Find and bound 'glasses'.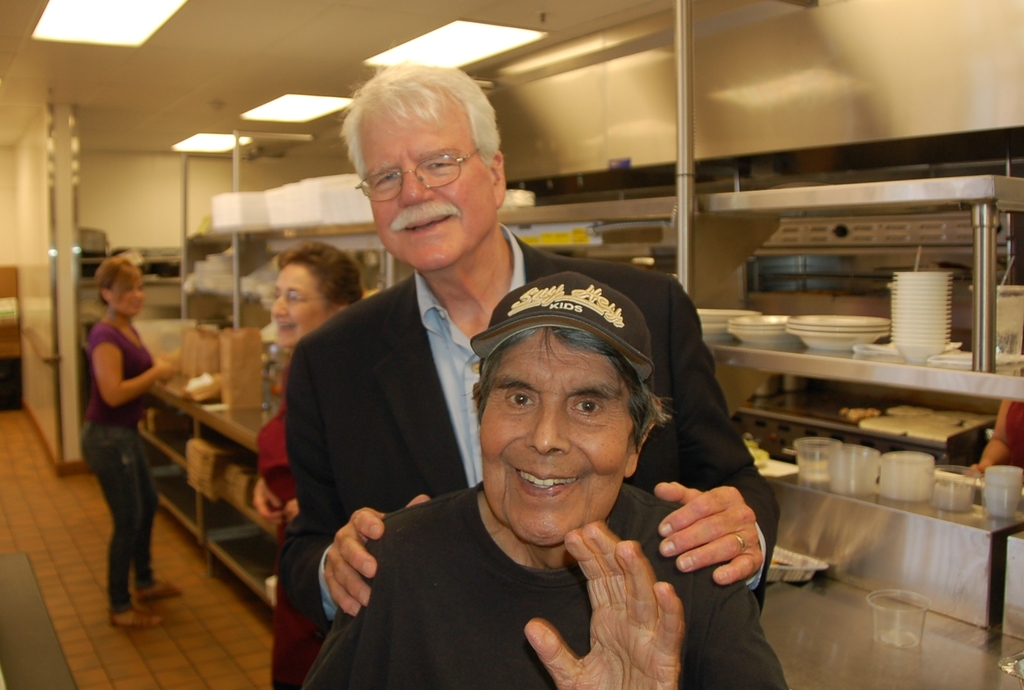
Bound: Rect(349, 141, 489, 188).
